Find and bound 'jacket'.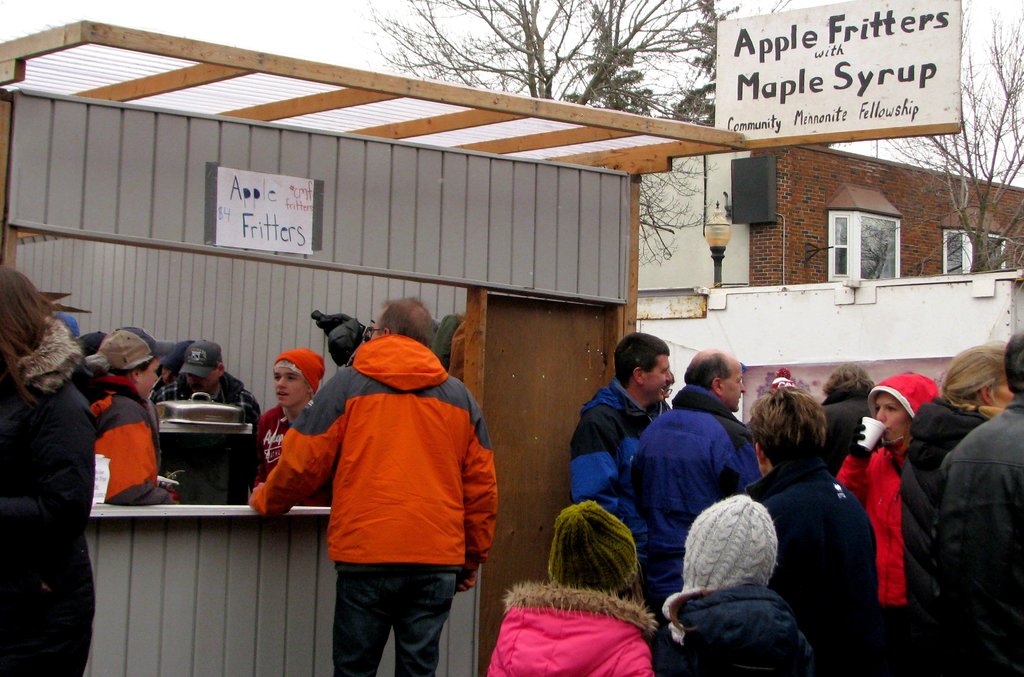
Bound: [656,581,819,676].
